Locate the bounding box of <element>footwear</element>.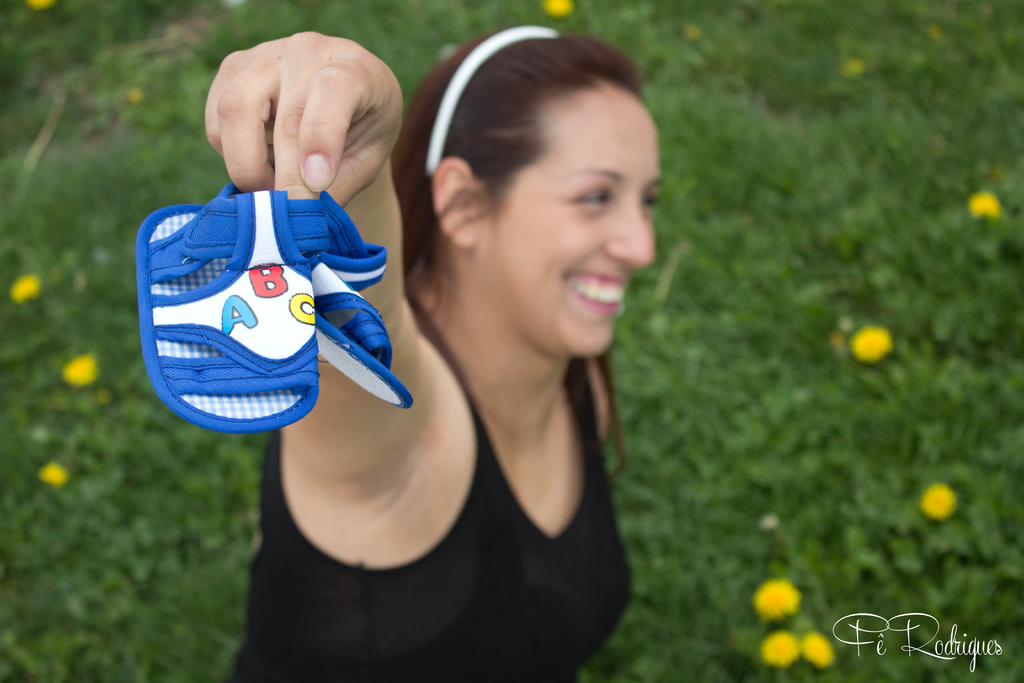
Bounding box: rect(137, 145, 392, 444).
